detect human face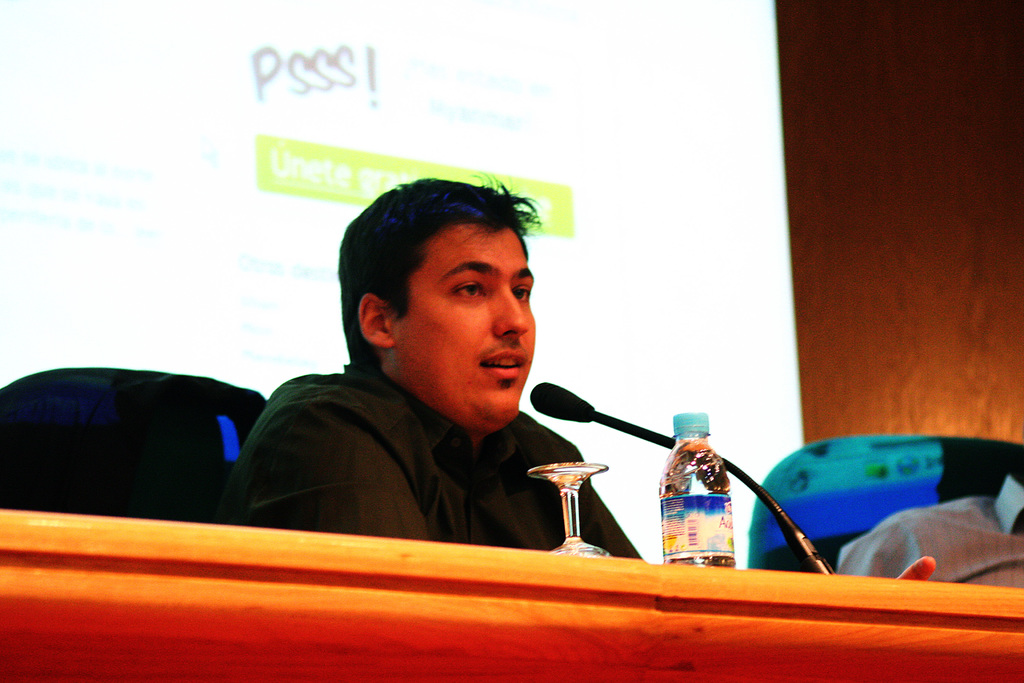
detection(404, 226, 541, 429)
